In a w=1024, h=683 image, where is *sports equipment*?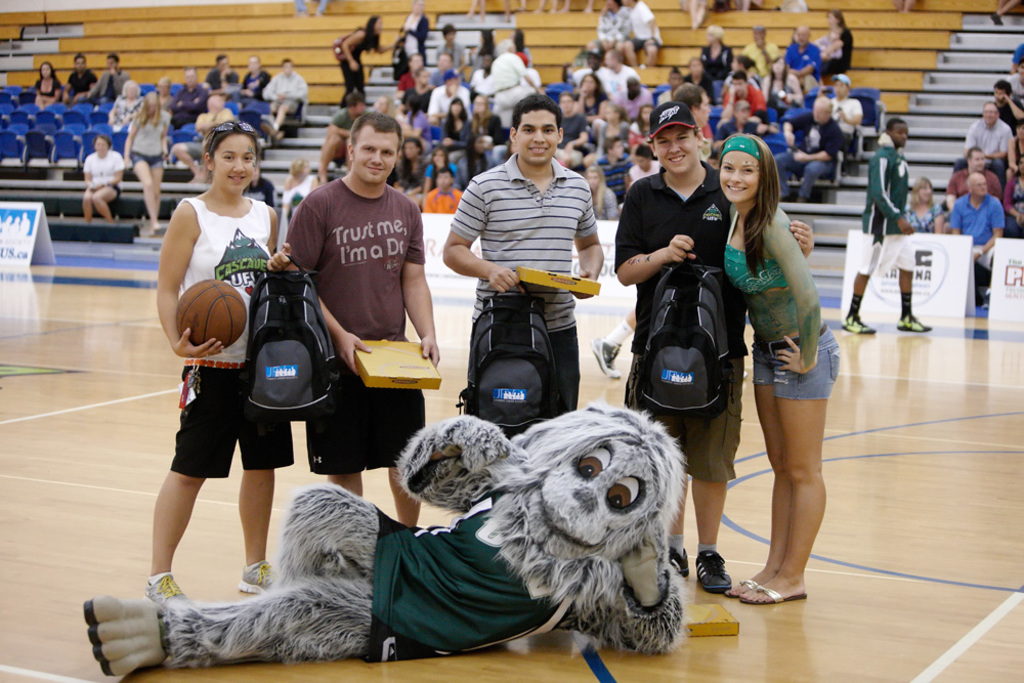
<bbox>140, 571, 205, 610</bbox>.
